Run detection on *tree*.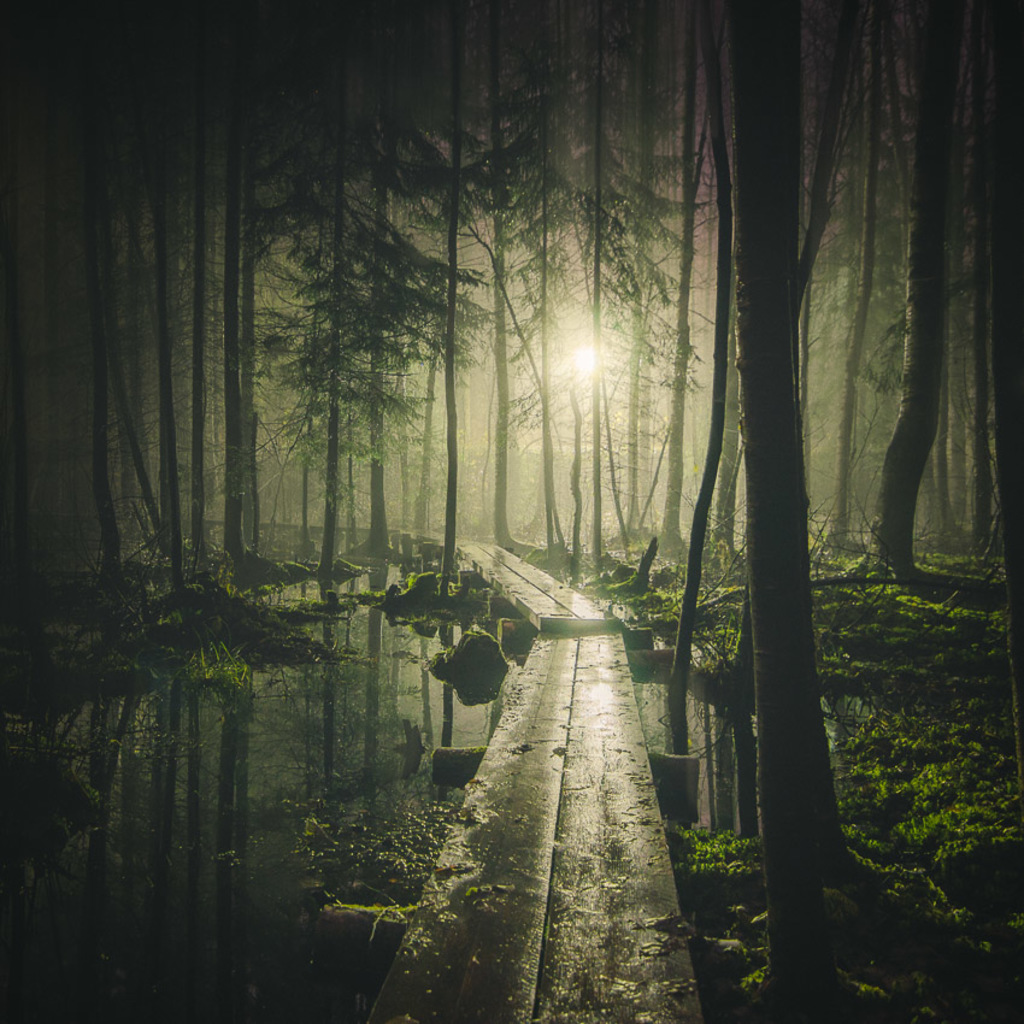
Result: detection(360, 4, 410, 554).
